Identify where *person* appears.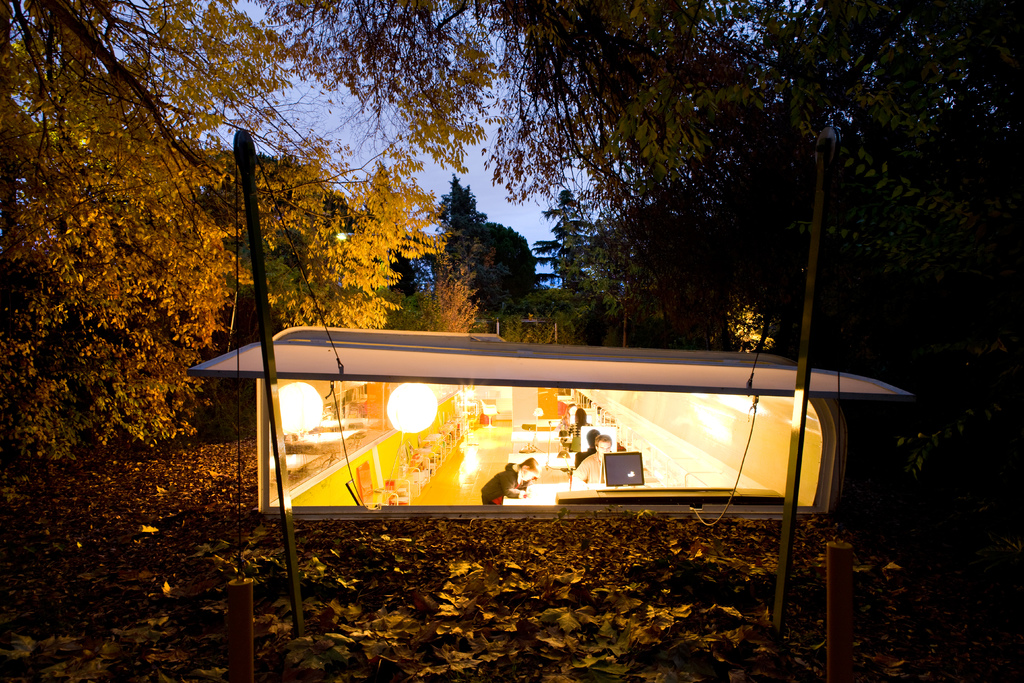
Appears at (left=577, top=433, right=623, bottom=481).
